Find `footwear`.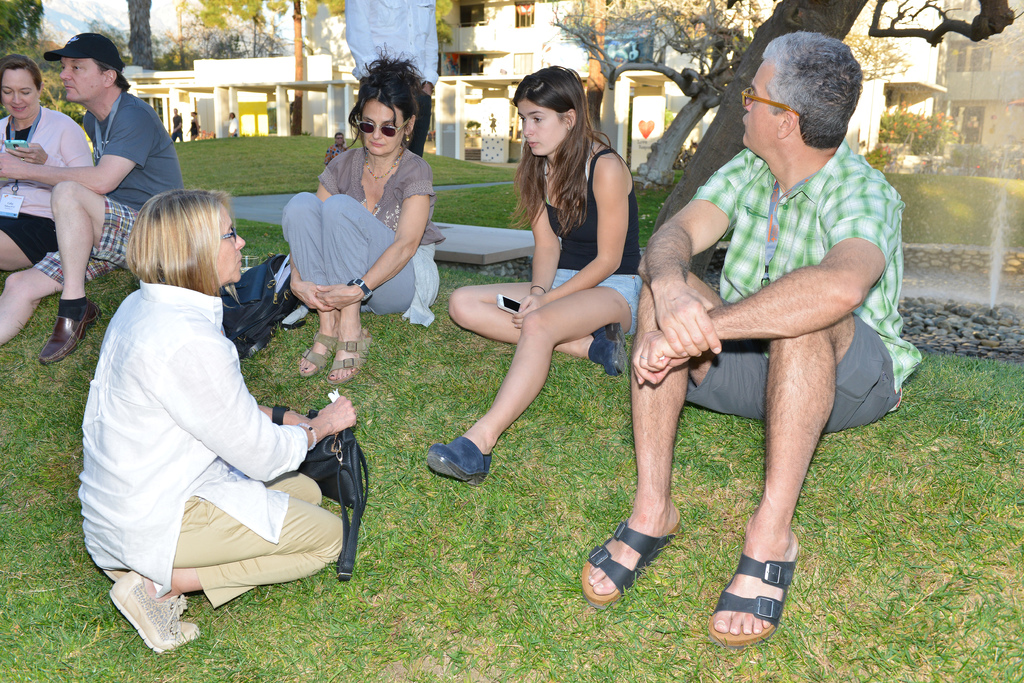
[37, 294, 102, 365].
